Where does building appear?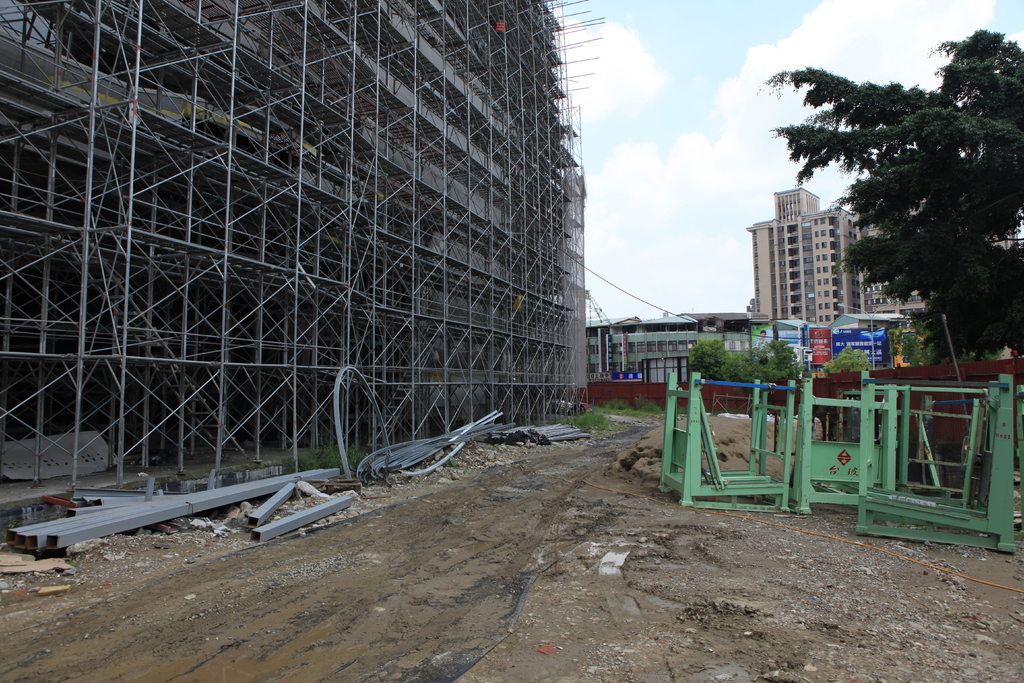
Appears at box(742, 185, 860, 325).
